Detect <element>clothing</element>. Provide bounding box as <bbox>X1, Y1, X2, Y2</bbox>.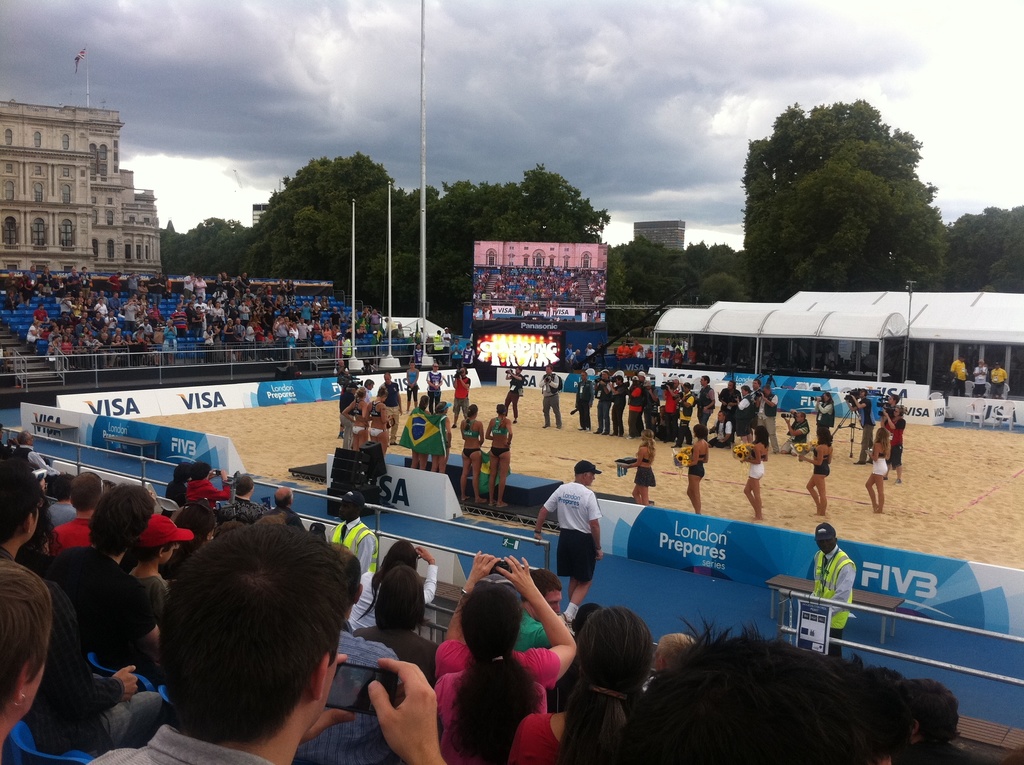
<bbox>855, 402, 872, 466</bbox>.
